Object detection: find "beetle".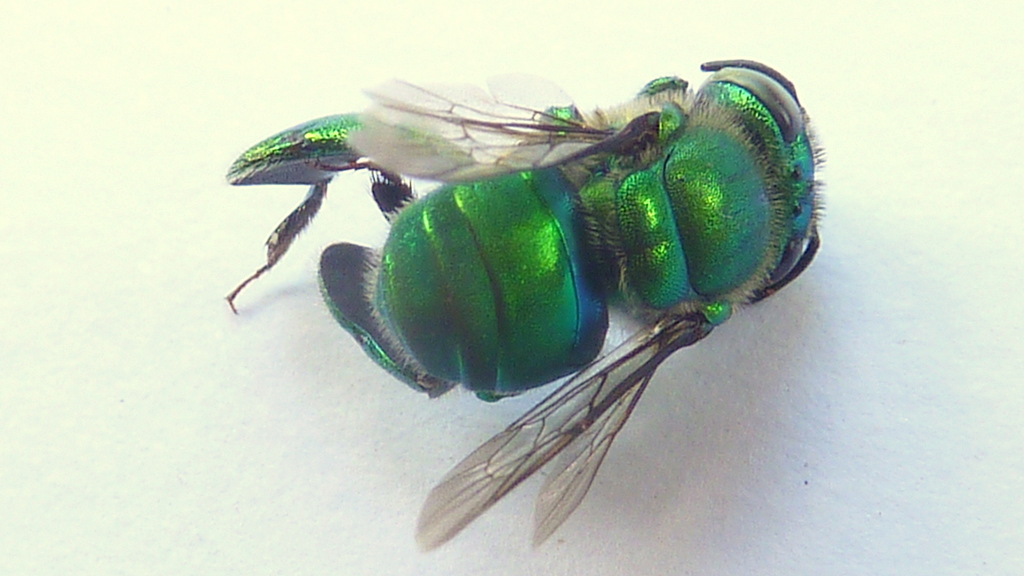
231/62/829/554.
